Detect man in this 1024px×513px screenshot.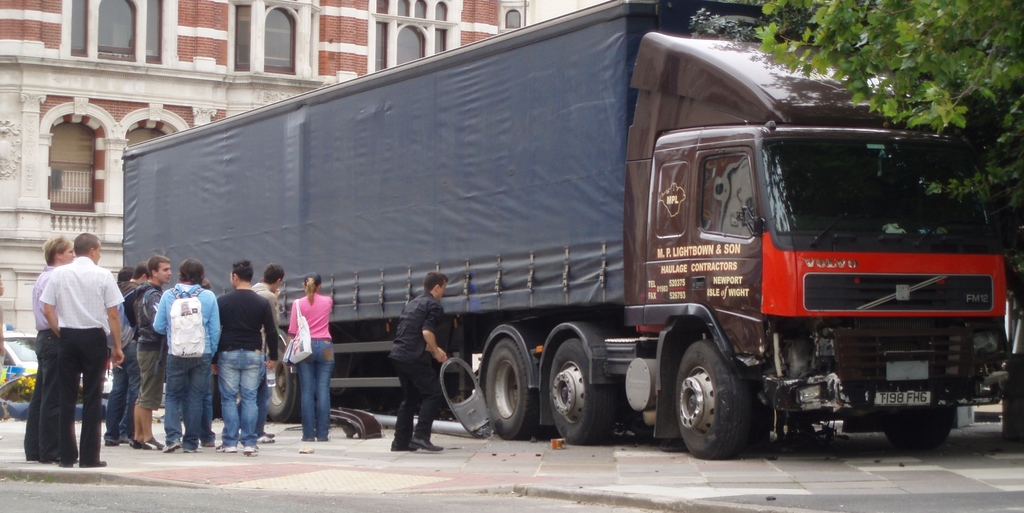
Detection: select_region(12, 236, 68, 459).
